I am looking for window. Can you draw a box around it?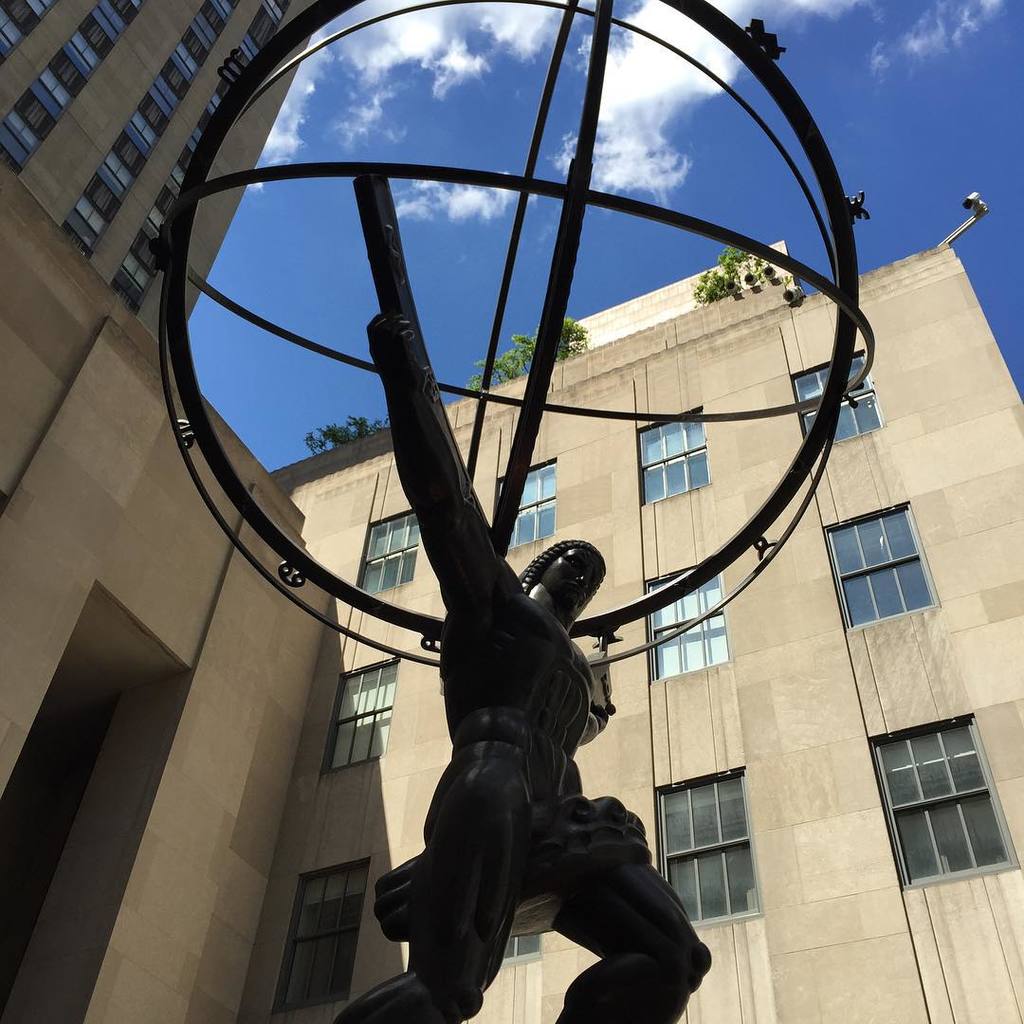
Sure, the bounding box is crop(502, 933, 540, 958).
